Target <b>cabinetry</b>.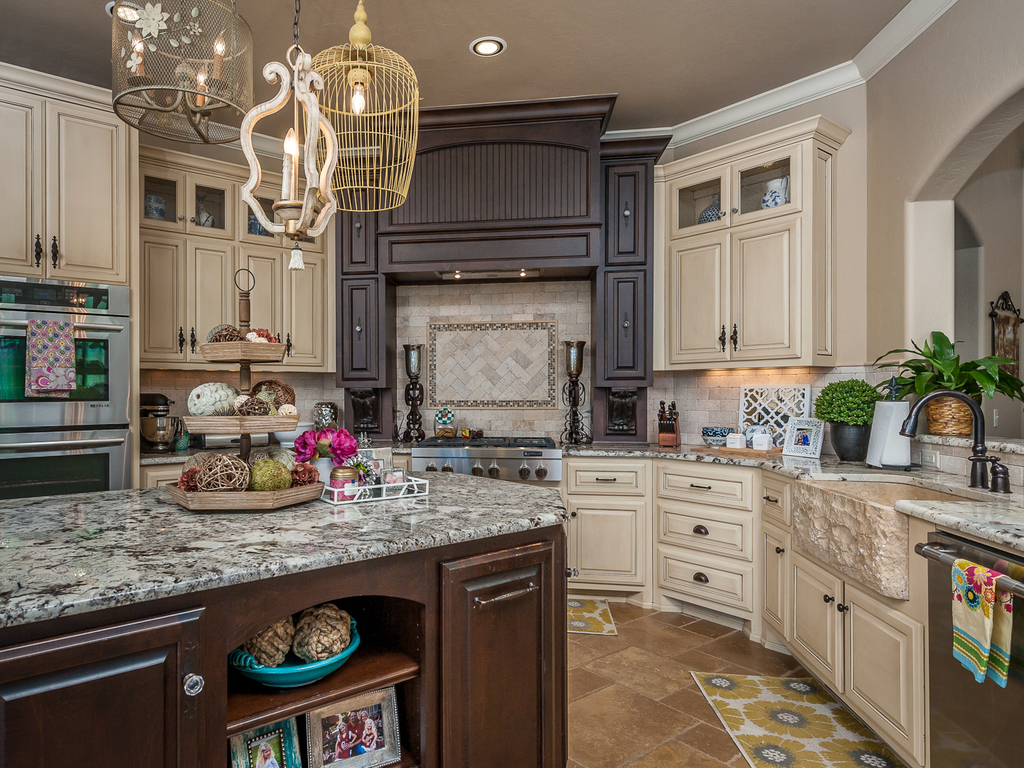
Target region: {"left": 3, "top": 526, "right": 570, "bottom": 767}.
